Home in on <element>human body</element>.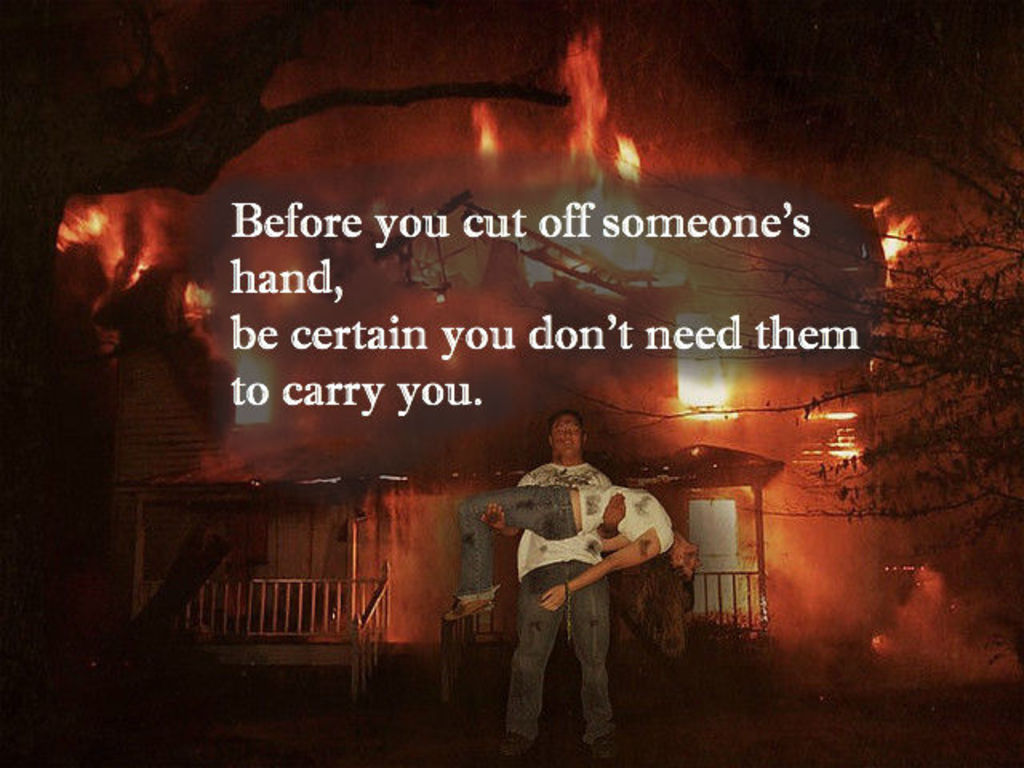
Homed in at bbox=(502, 405, 622, 746).
